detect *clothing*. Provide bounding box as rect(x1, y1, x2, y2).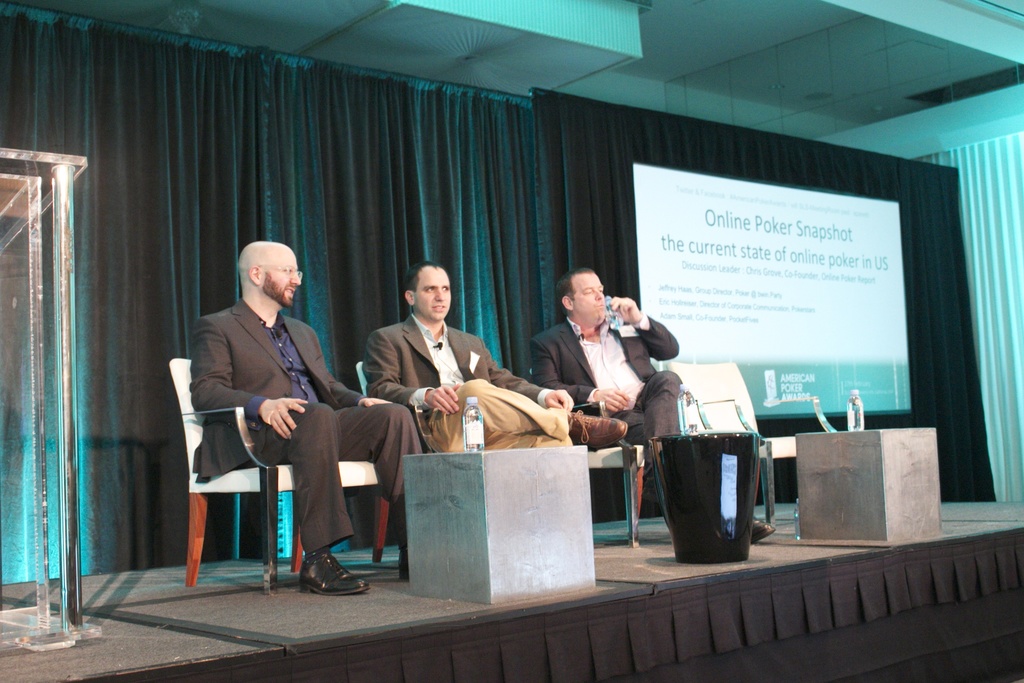
rect(362, 311, 572, 447).
